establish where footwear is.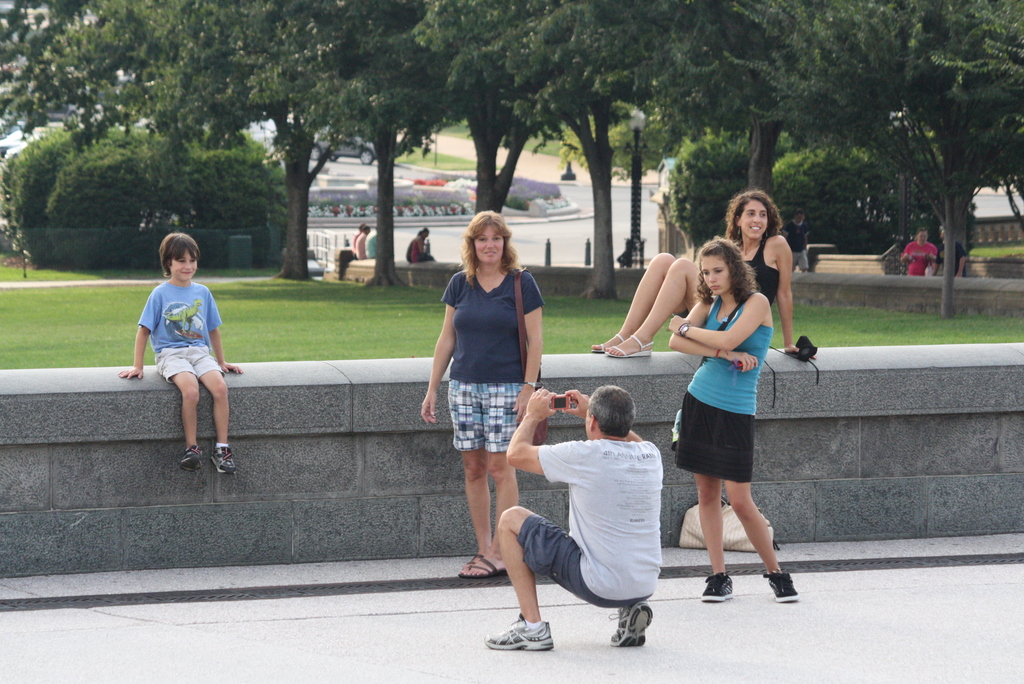
Established at 607,605,654,645.
